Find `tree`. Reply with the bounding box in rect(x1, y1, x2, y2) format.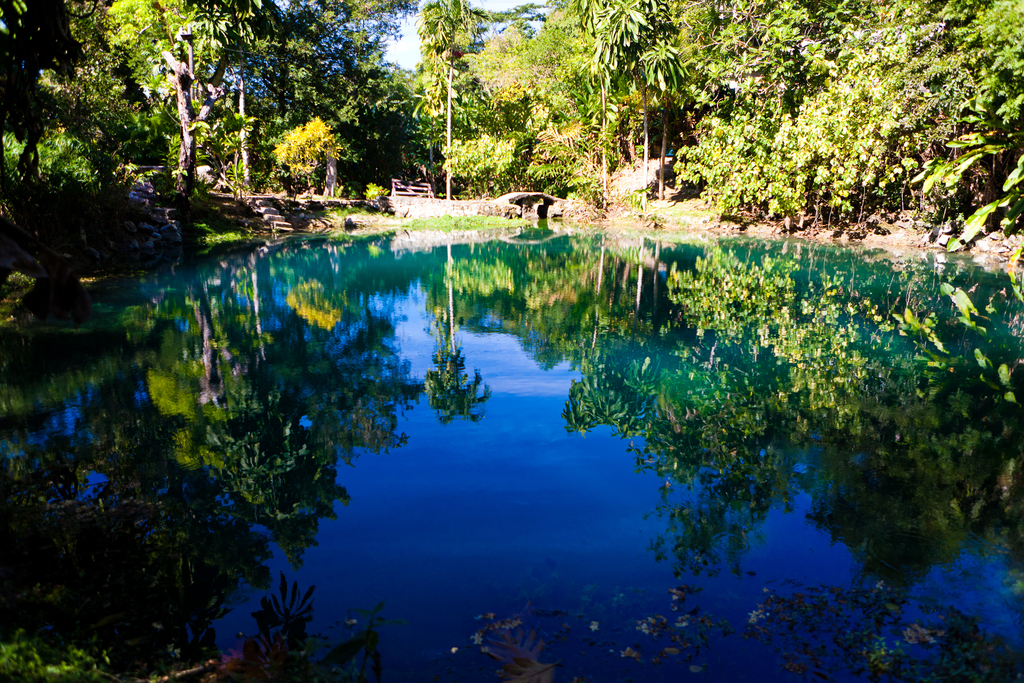
rect(575, 0, 689, 175).
